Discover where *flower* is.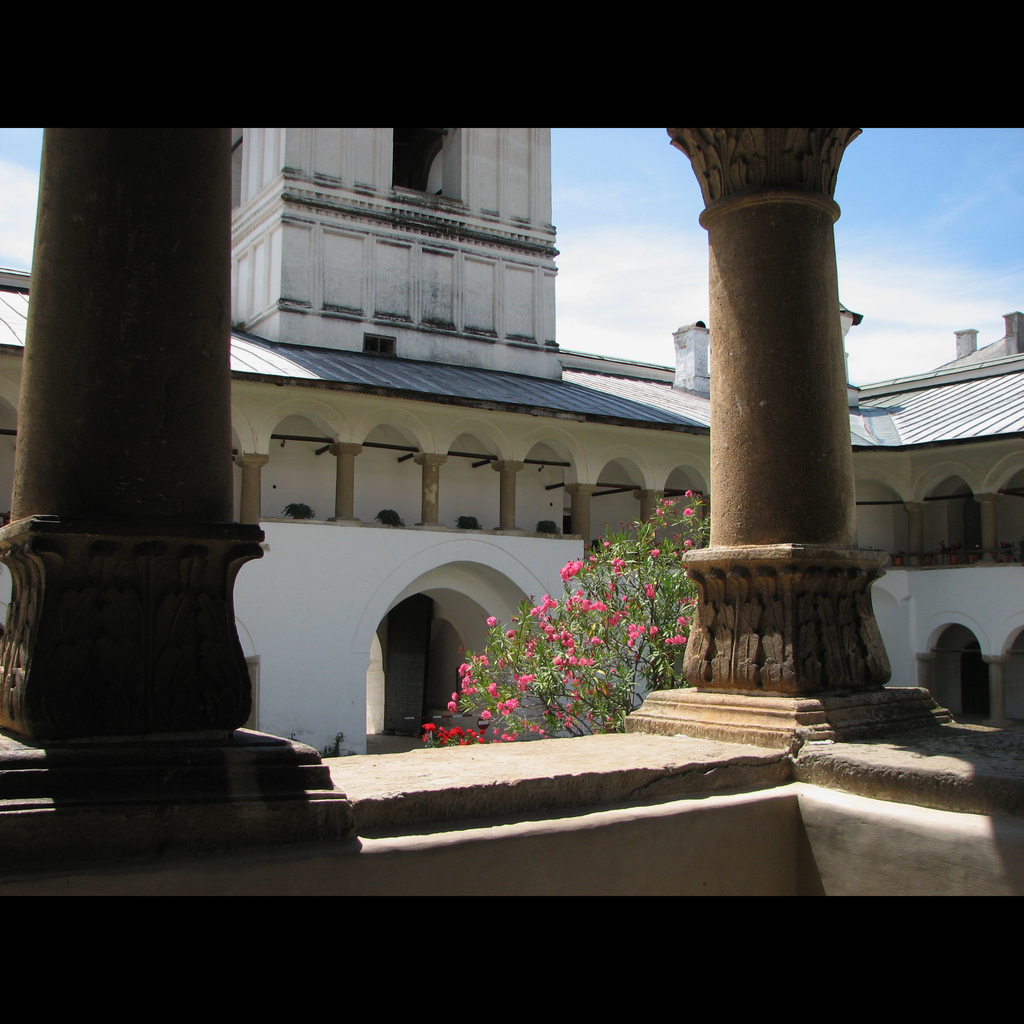
Discovered at BBox(685, 488, 695, 497).
